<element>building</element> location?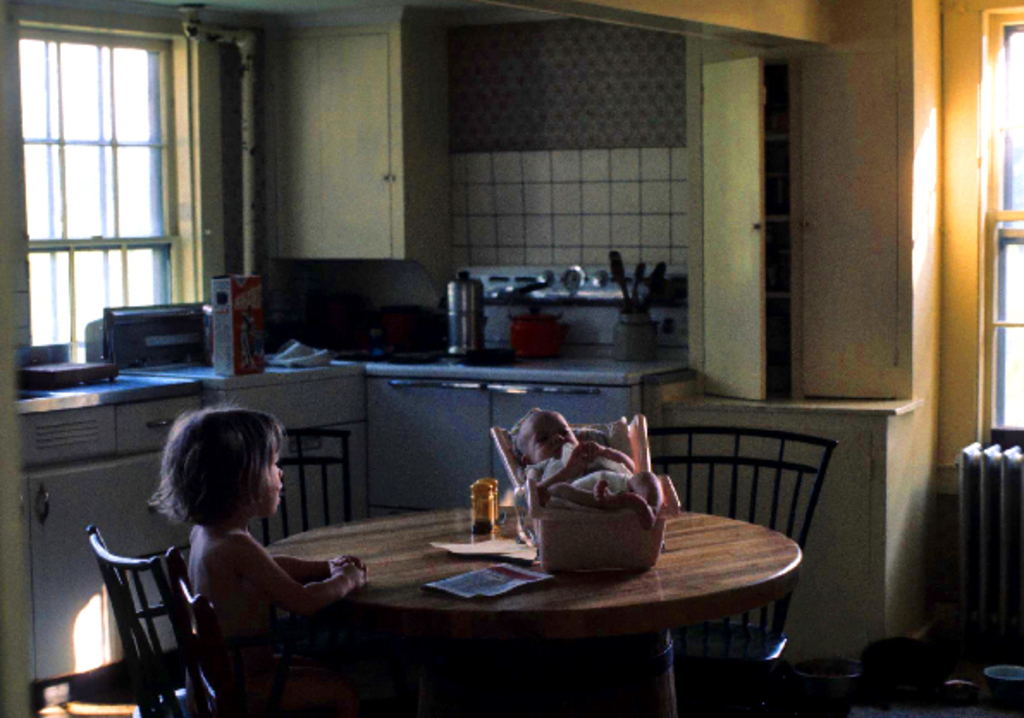
pyautogui.locateOnScreen(0, 0, 1022, 716)
